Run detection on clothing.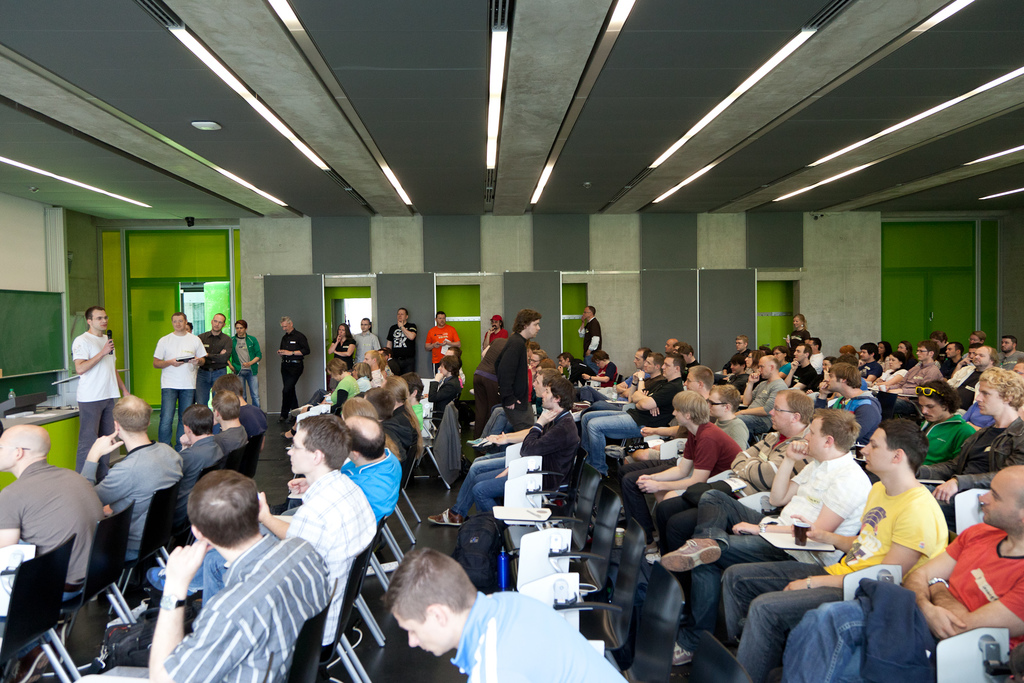
Result: region(785, 359, 813, 387).
